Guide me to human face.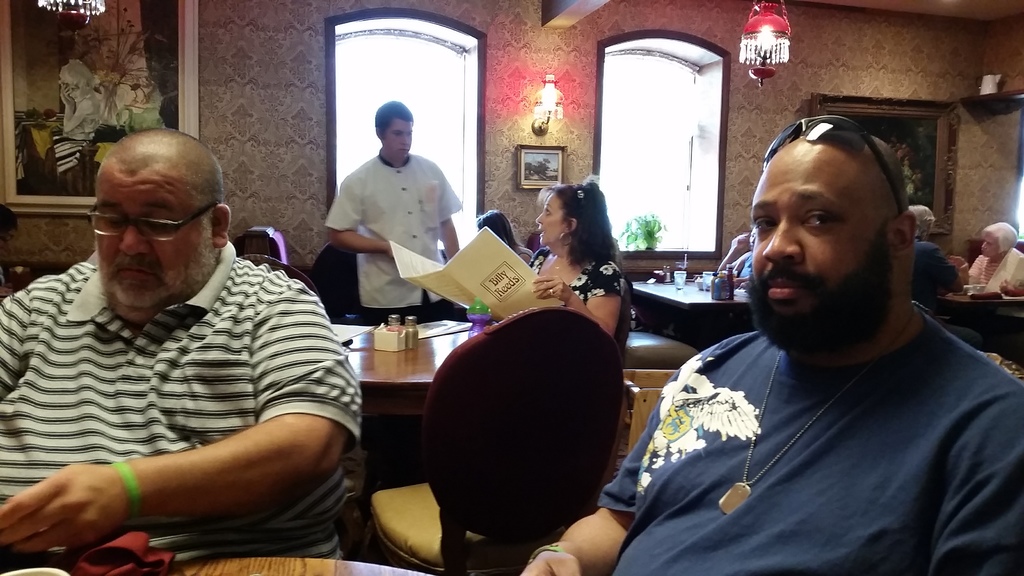
Guidance: rect(386, 122, 413, 158).
